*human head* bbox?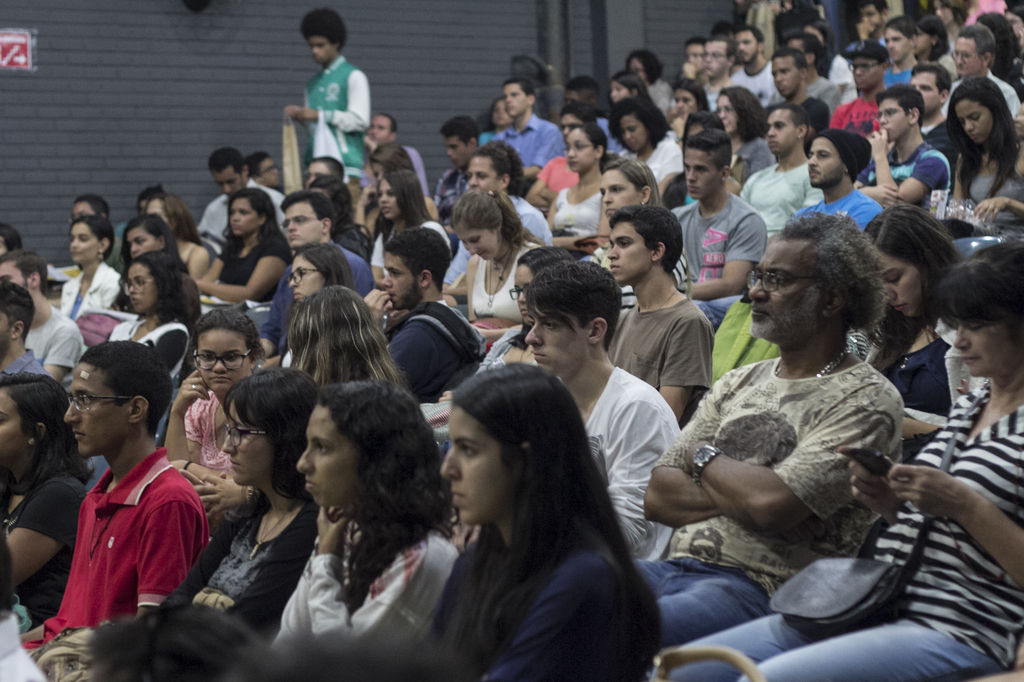
l=911, t=64, r=947, b=114
